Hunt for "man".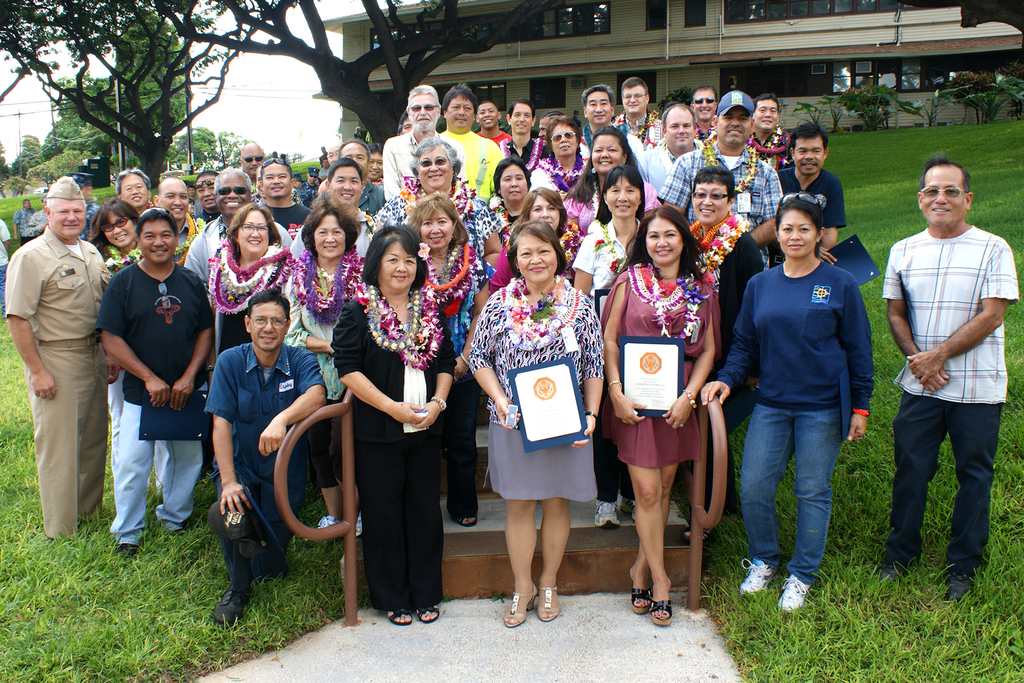
Hunted down at box=[4, 173, 118, 537].
